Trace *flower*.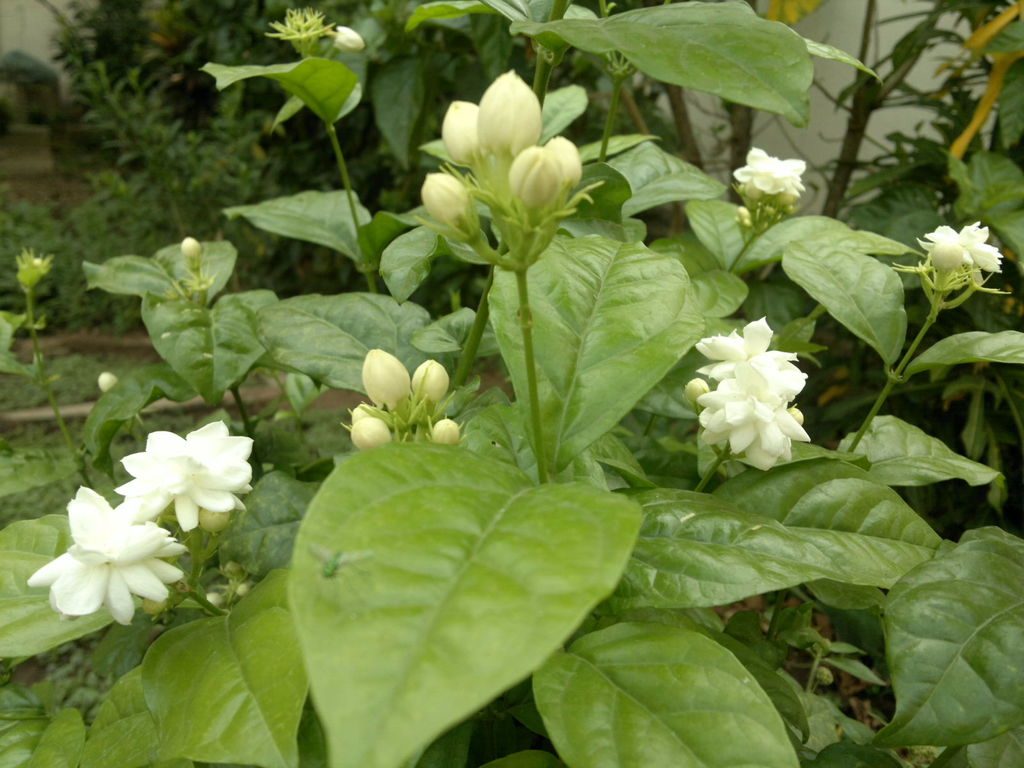
Traced to region(731, 141, 805, 195).
